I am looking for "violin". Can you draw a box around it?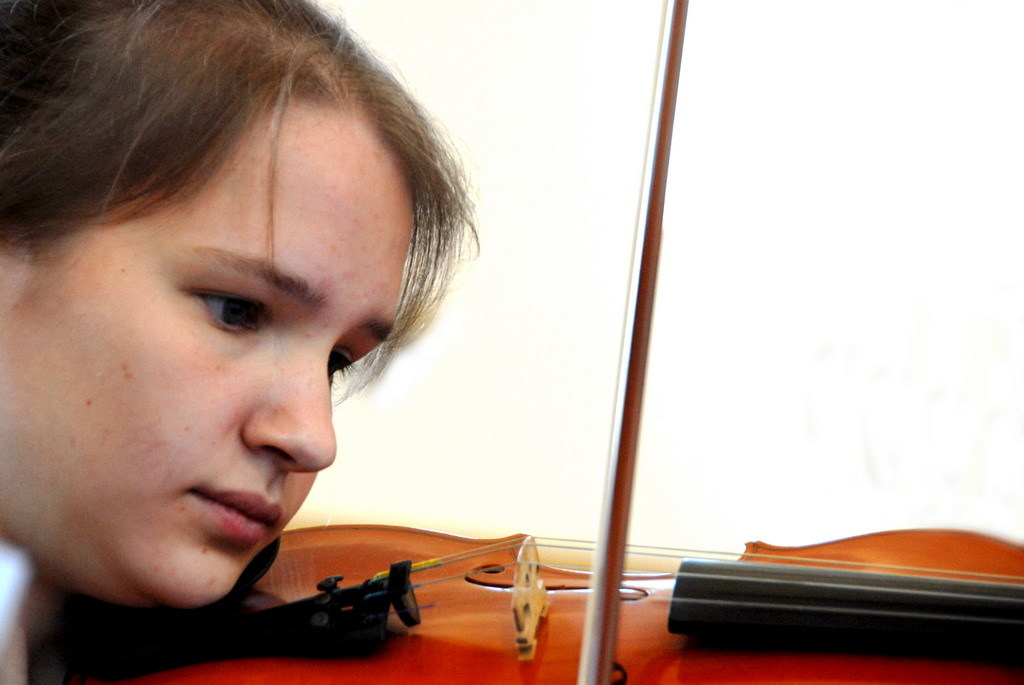
Sure, the bounding box is left=82, top=0, right=1023, bottom=684.
